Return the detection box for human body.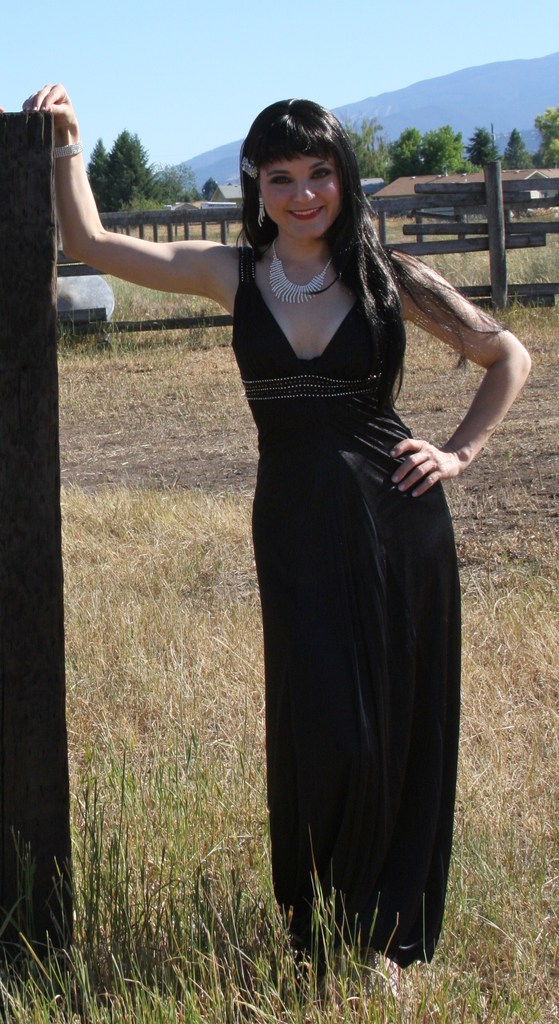
24,79,531,972.
